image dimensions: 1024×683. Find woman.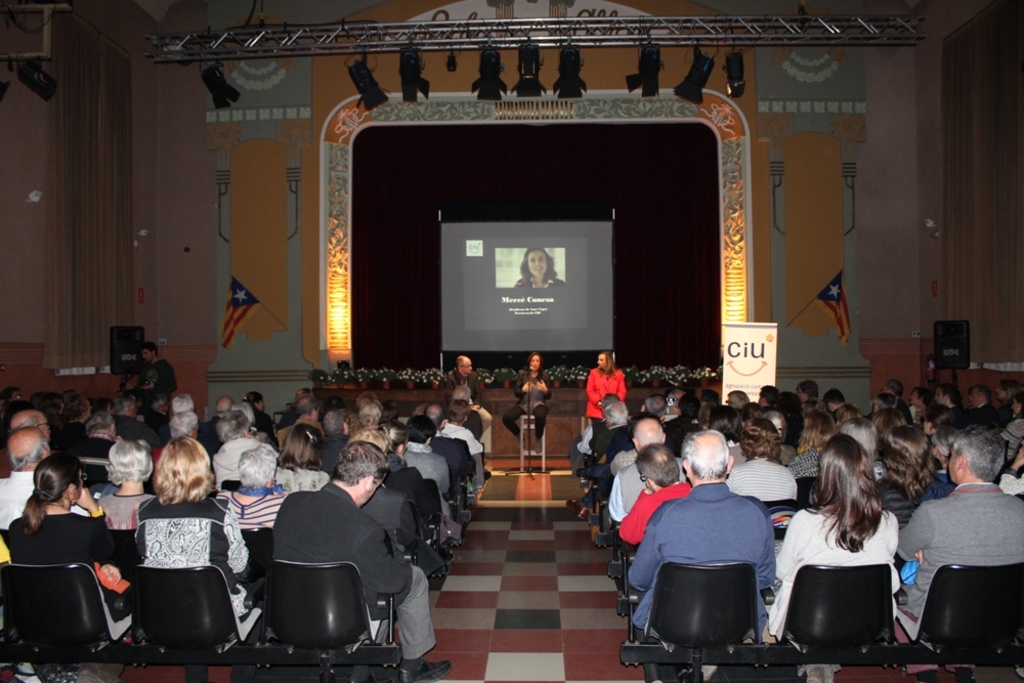
(x1=870, y1=421, x2=949, y2=523).
